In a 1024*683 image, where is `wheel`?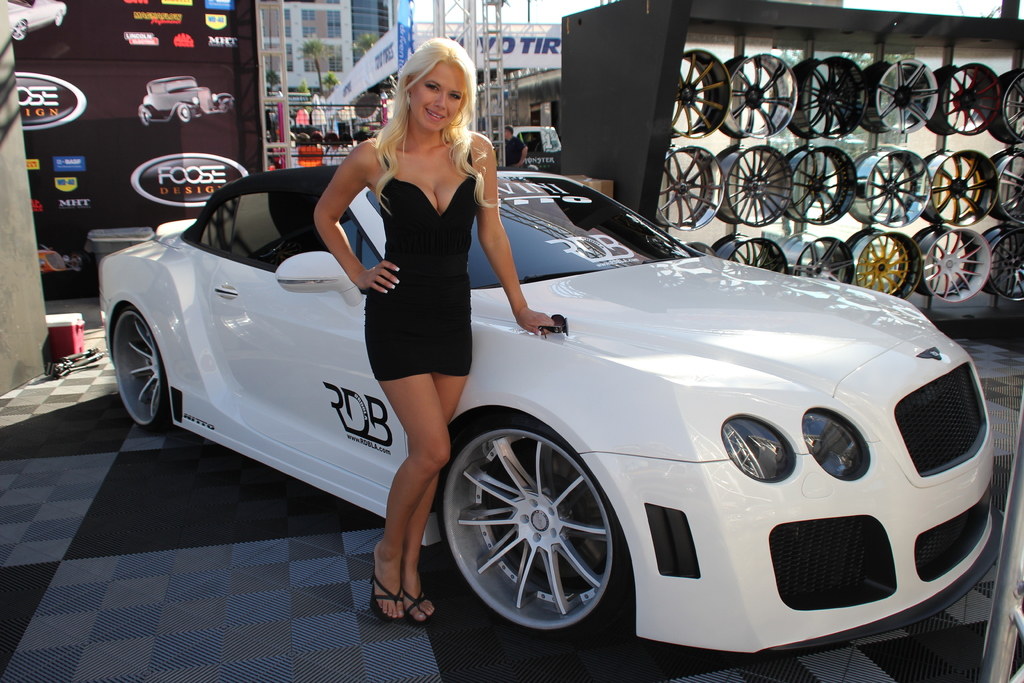
locate(52, 13, 61, 25).
